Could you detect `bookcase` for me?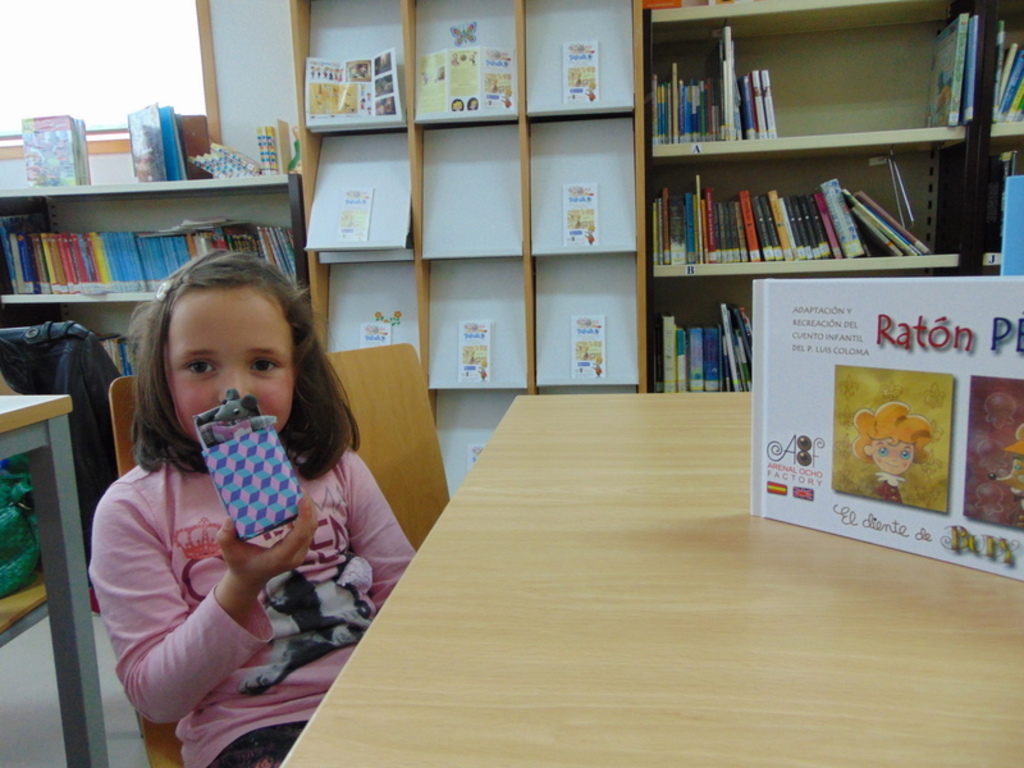
Detection result: detection(0, 169, 301, 380).
